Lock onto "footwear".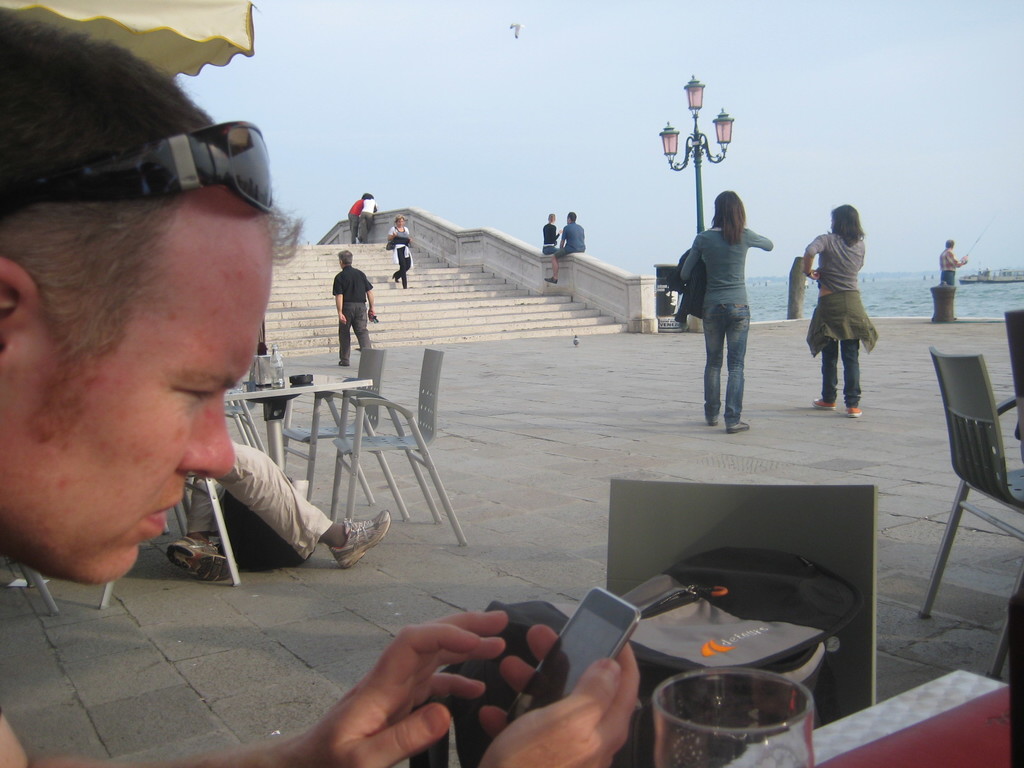
Locked: left=327, top=504, right=393, bottom=572.
